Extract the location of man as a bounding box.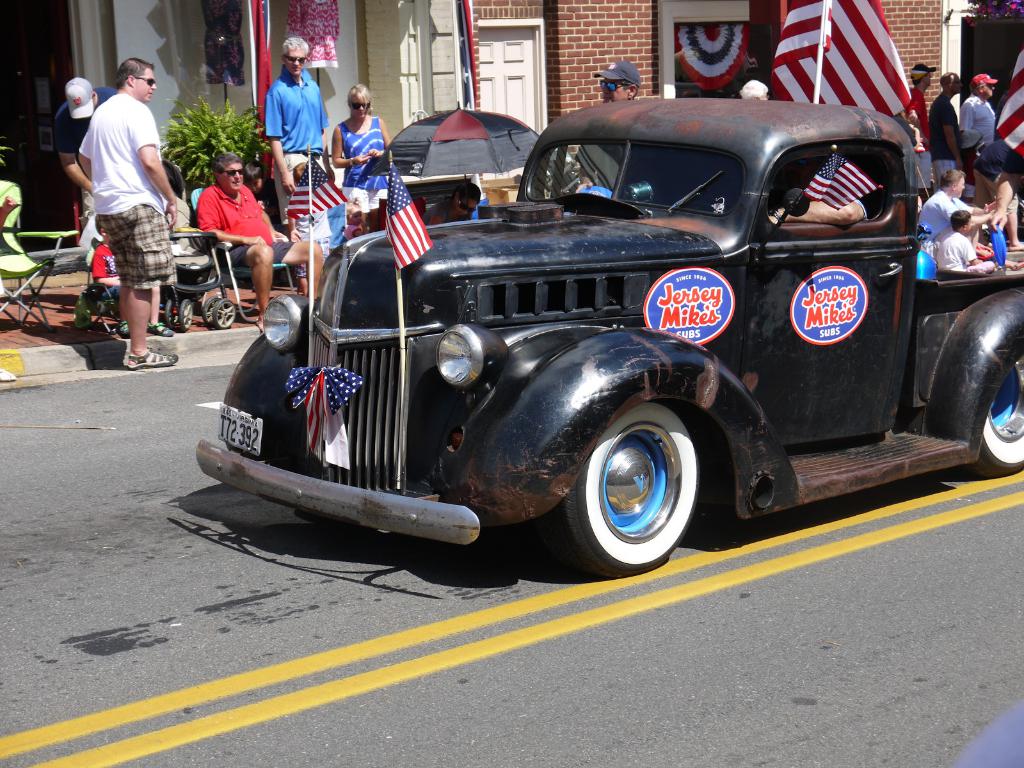
<region>198, 154, 324, 333</region>.
